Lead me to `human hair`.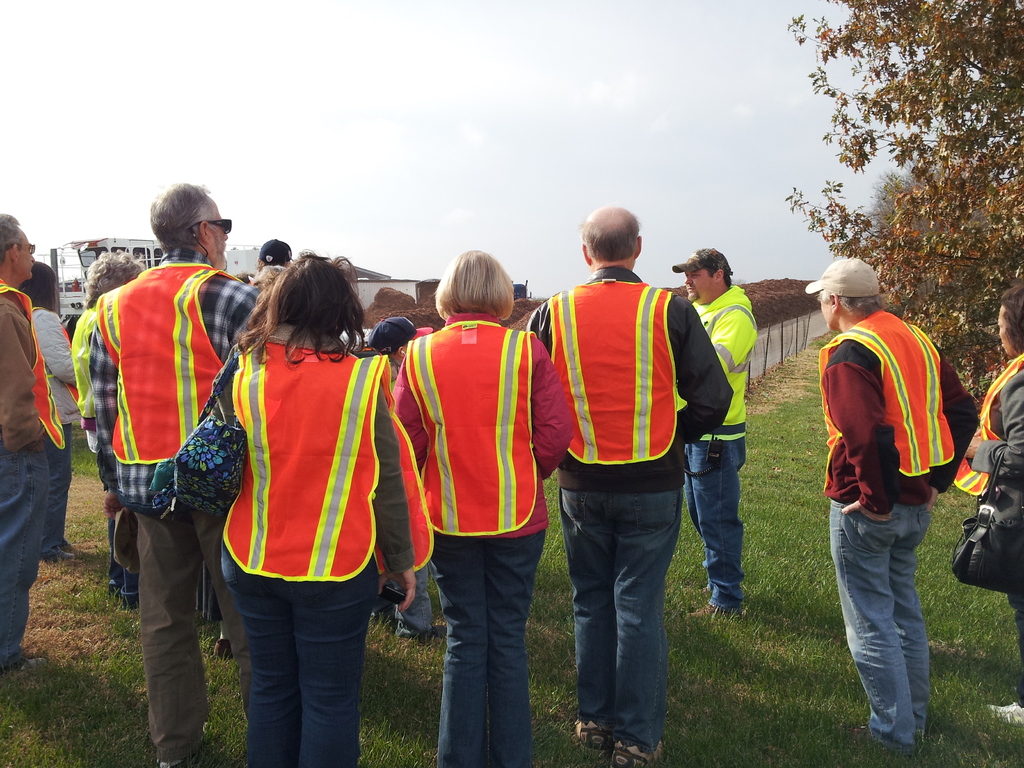
Lead to [left=1005, top=283, right=1023, bottom=361].
